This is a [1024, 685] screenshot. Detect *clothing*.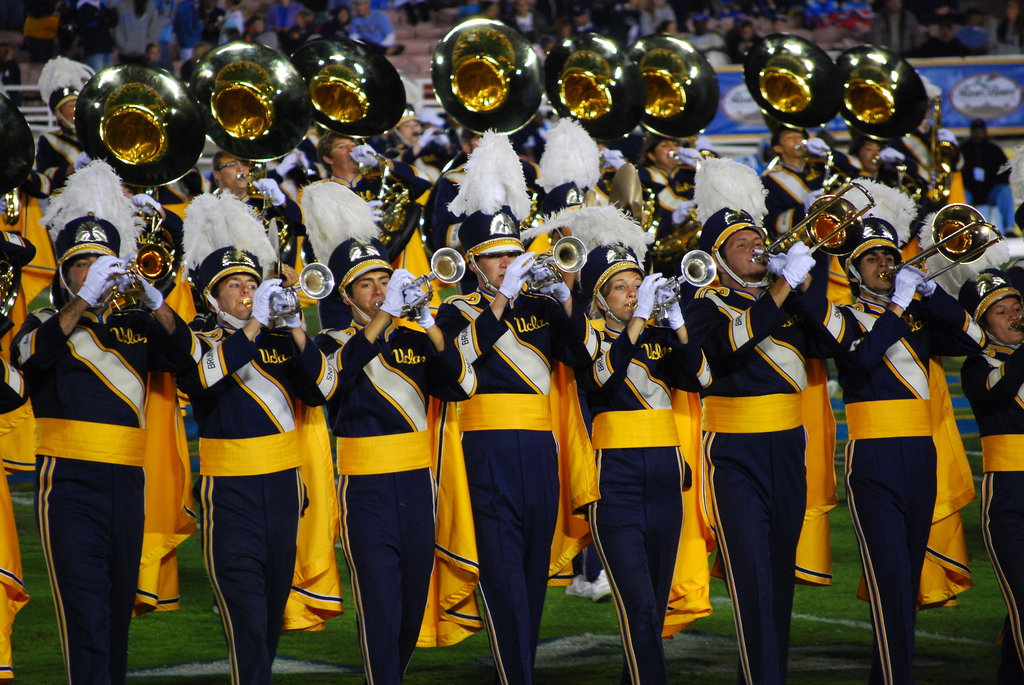
Rect(432, 275, 600, 684).
